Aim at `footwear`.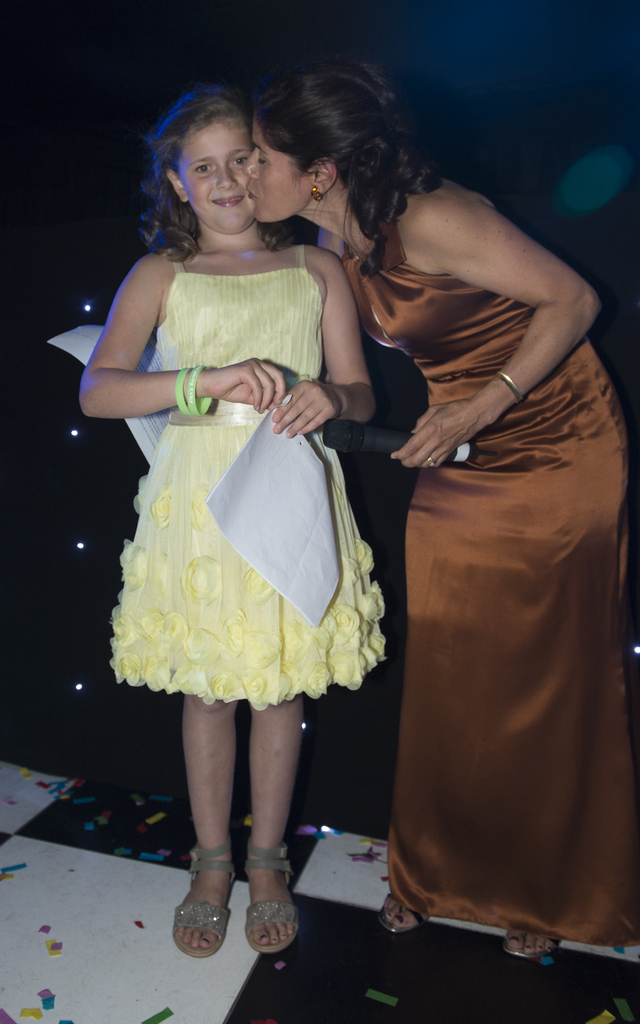
Aimed at {"x1": 168, "y1": 839, "x2": 237, "y2": 961}.
